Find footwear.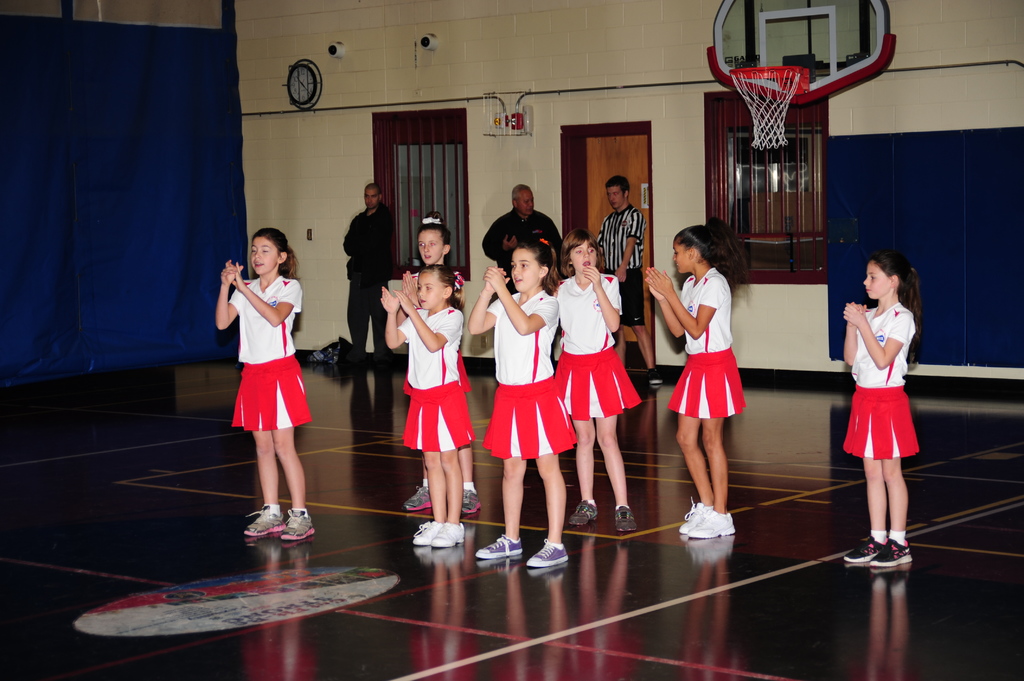
{"left": 613, "top": 506, "right": 637, "bottom": 532}.
